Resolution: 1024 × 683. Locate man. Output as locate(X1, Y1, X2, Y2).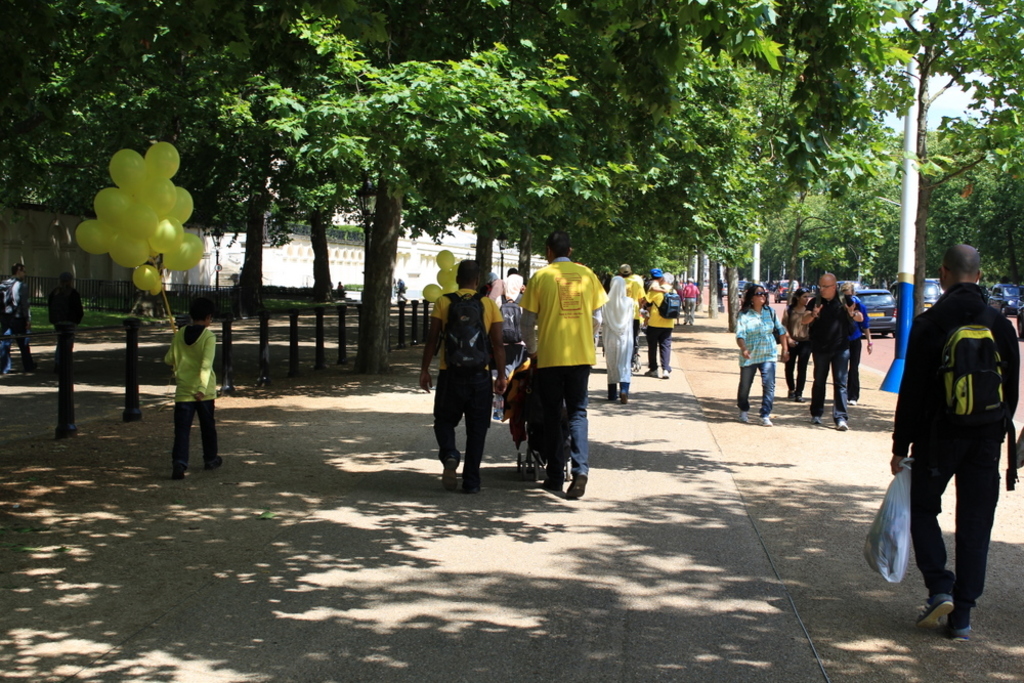
locate(641, 271, 678, 376).
